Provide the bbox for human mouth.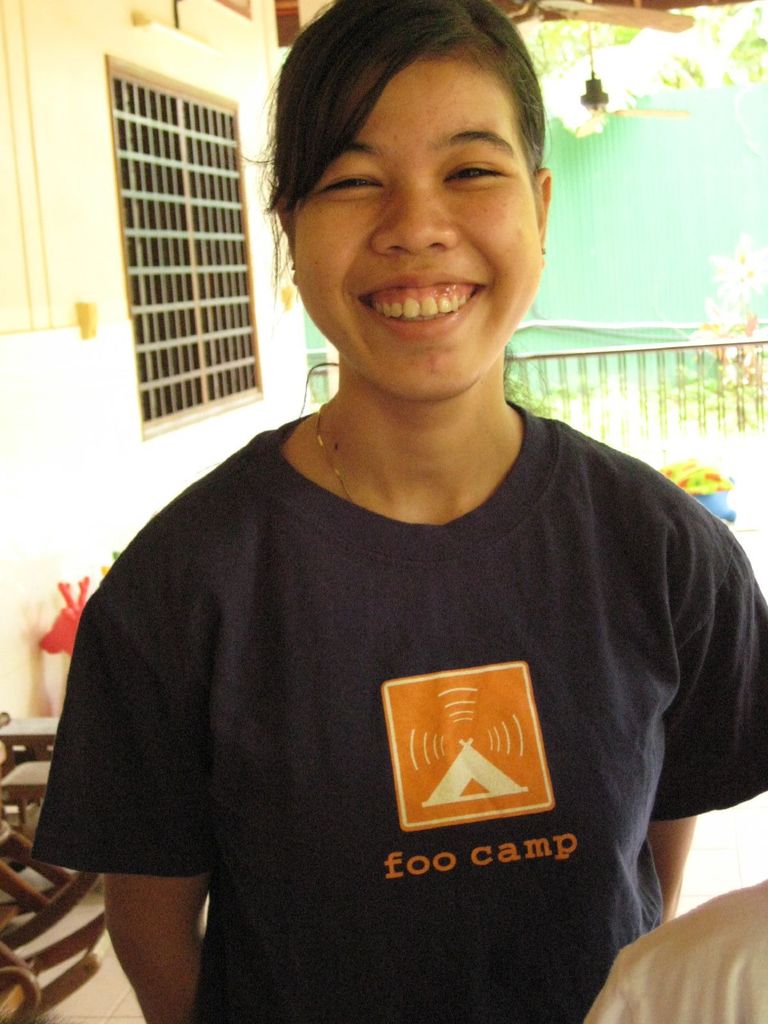
locate(355, 266, 491, 333).
